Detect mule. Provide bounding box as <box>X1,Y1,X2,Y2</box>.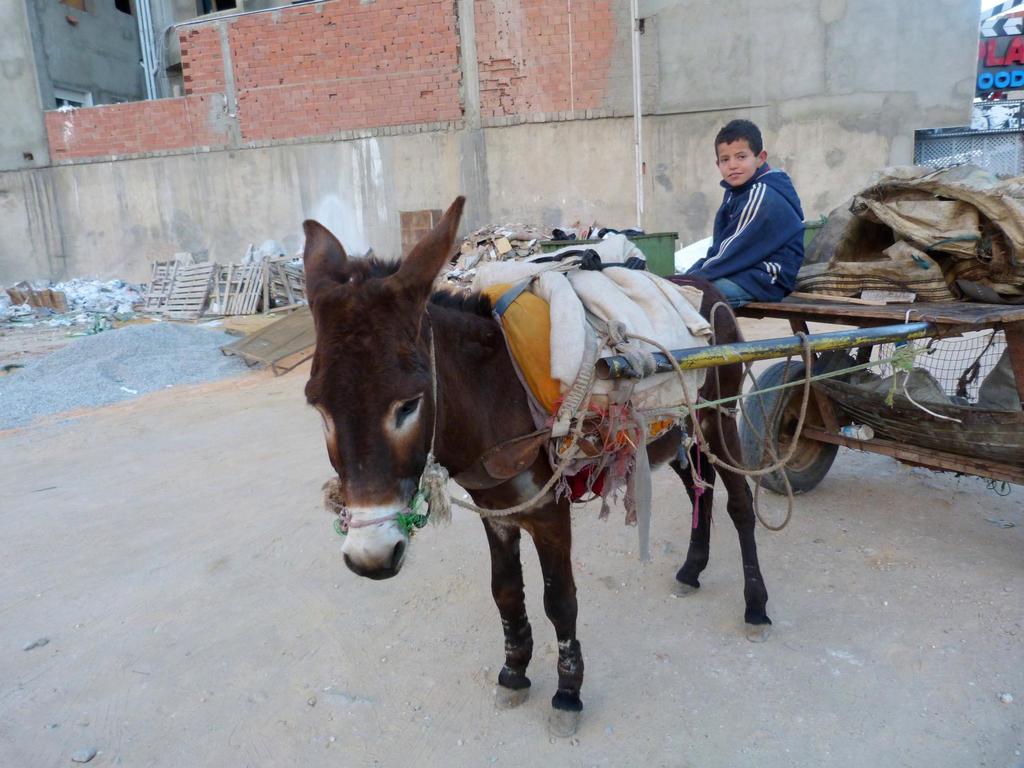
<box>308,197,773,737</box>.
